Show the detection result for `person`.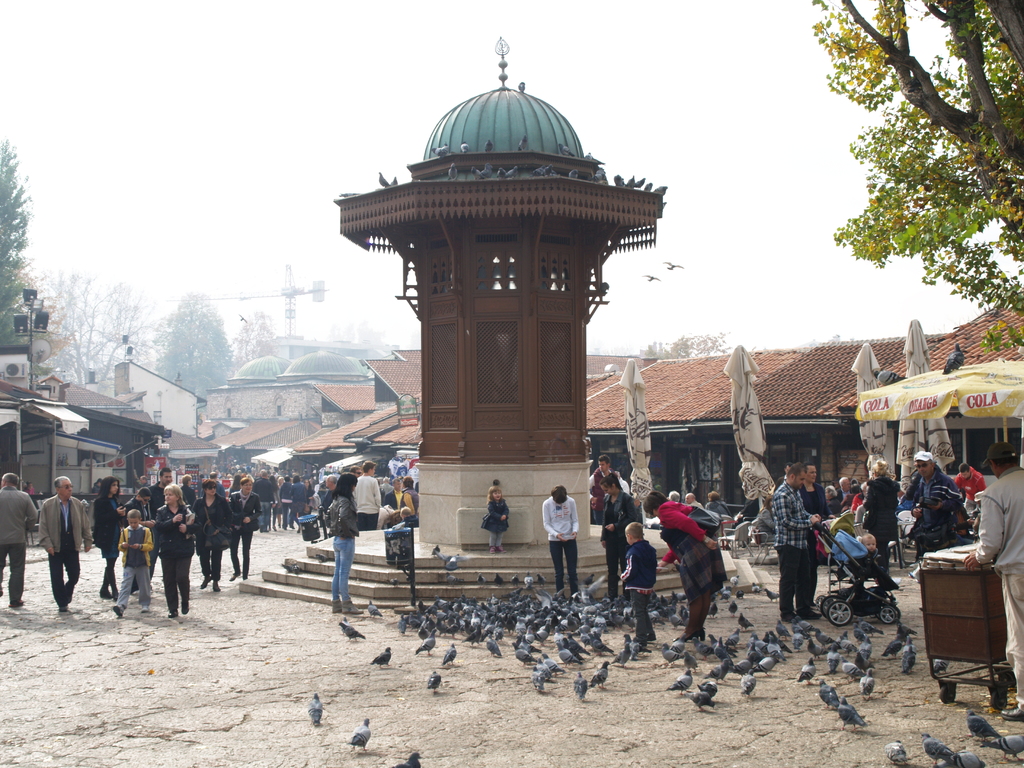
crop(612, 518, 665, 658).
